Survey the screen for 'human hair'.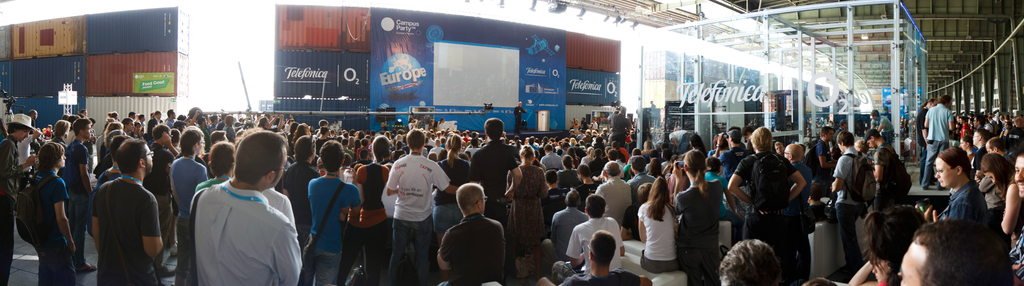
Survey found: pyautogui.locateOnScreen(605, 161, 619, 176).
